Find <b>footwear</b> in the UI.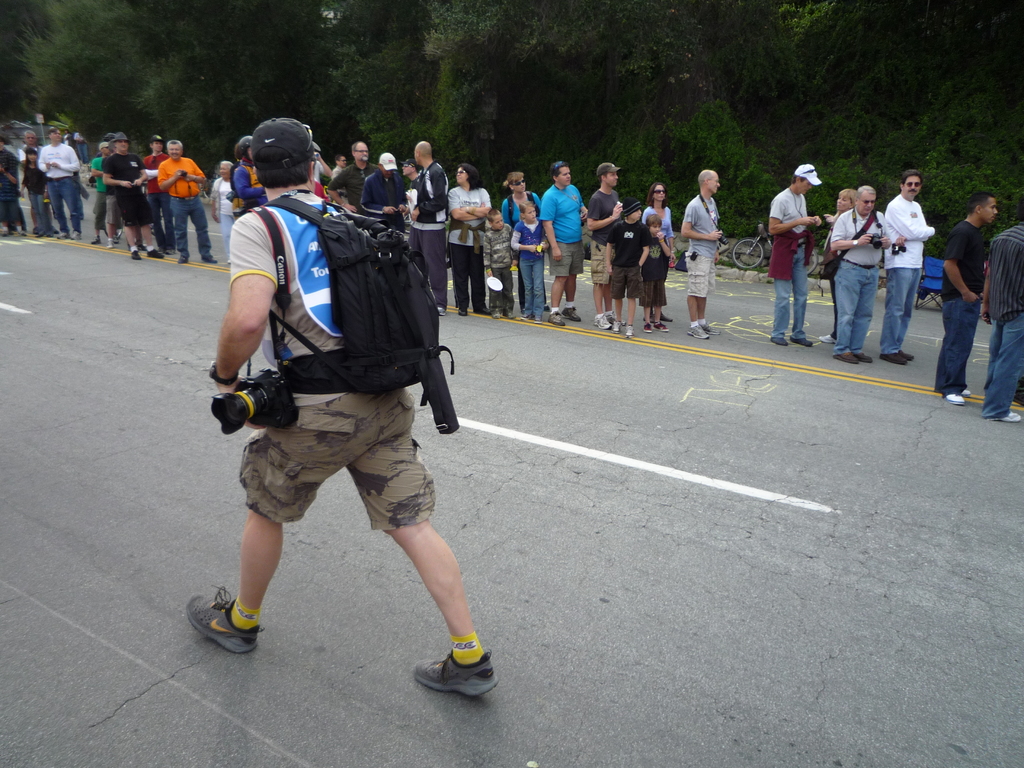
UI element at box=[129, 250, 143, 261].
